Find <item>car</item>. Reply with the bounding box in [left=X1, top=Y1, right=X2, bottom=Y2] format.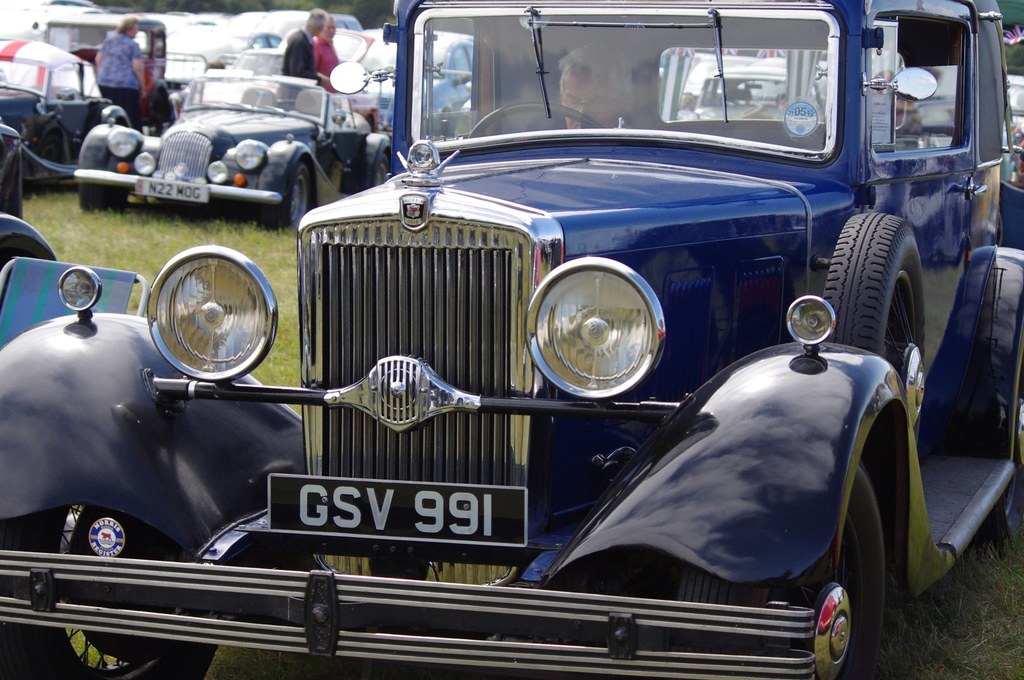
[left=684, top=61, right=828, bottom=124].
